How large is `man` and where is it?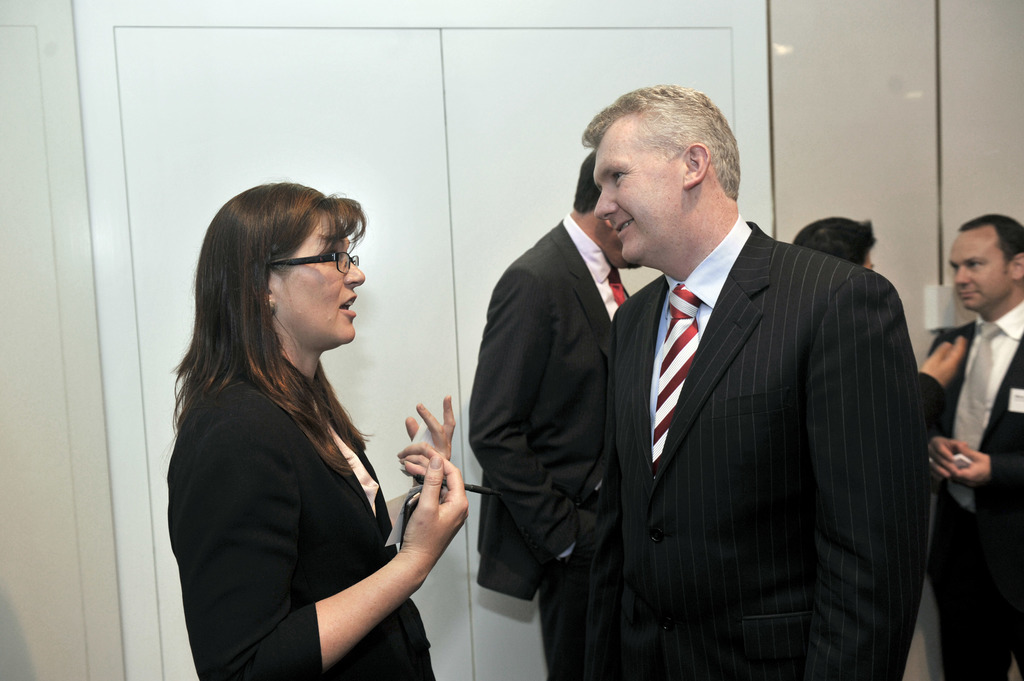
Bounding box: [582, 83, 927, 680].
